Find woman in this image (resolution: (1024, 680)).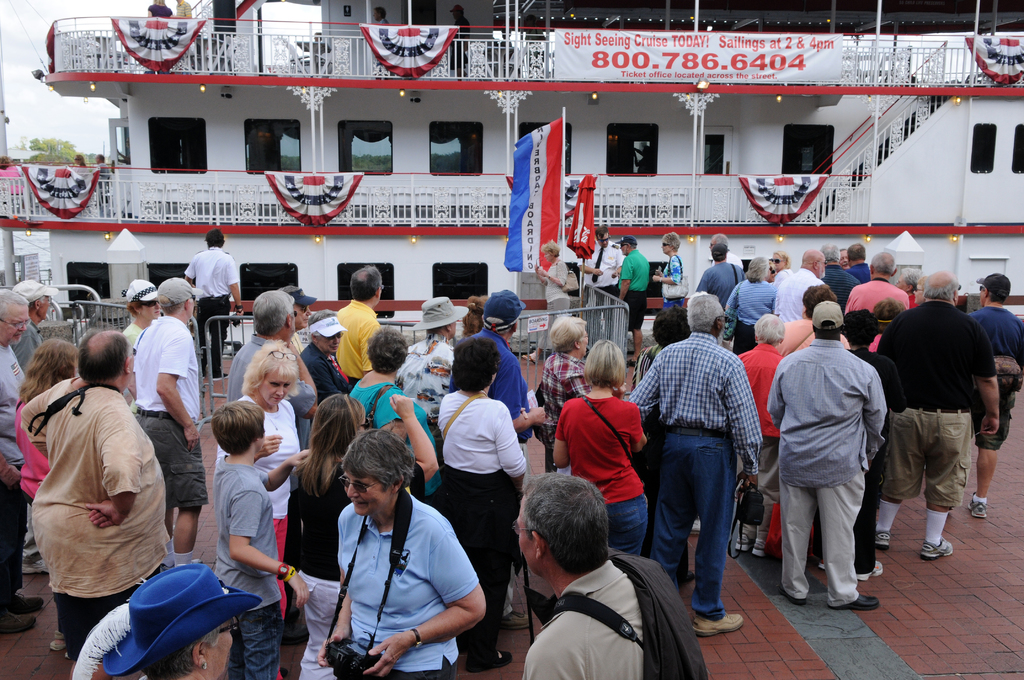
[left=521, top=241, right=570, bottom=365].
